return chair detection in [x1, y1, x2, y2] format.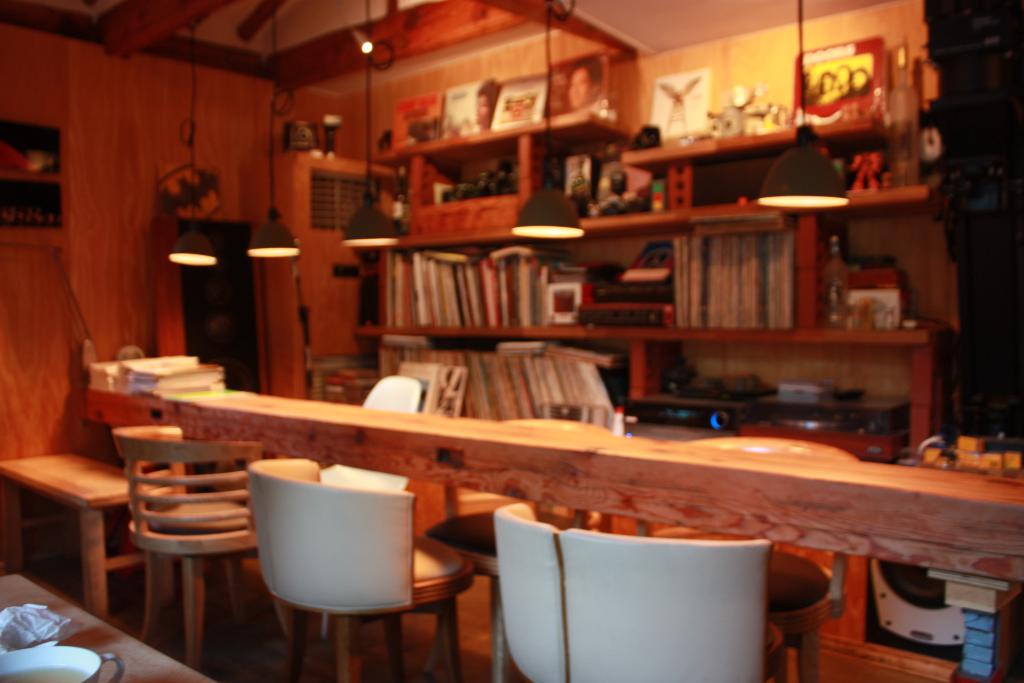
[625, 431, 863, 682].
